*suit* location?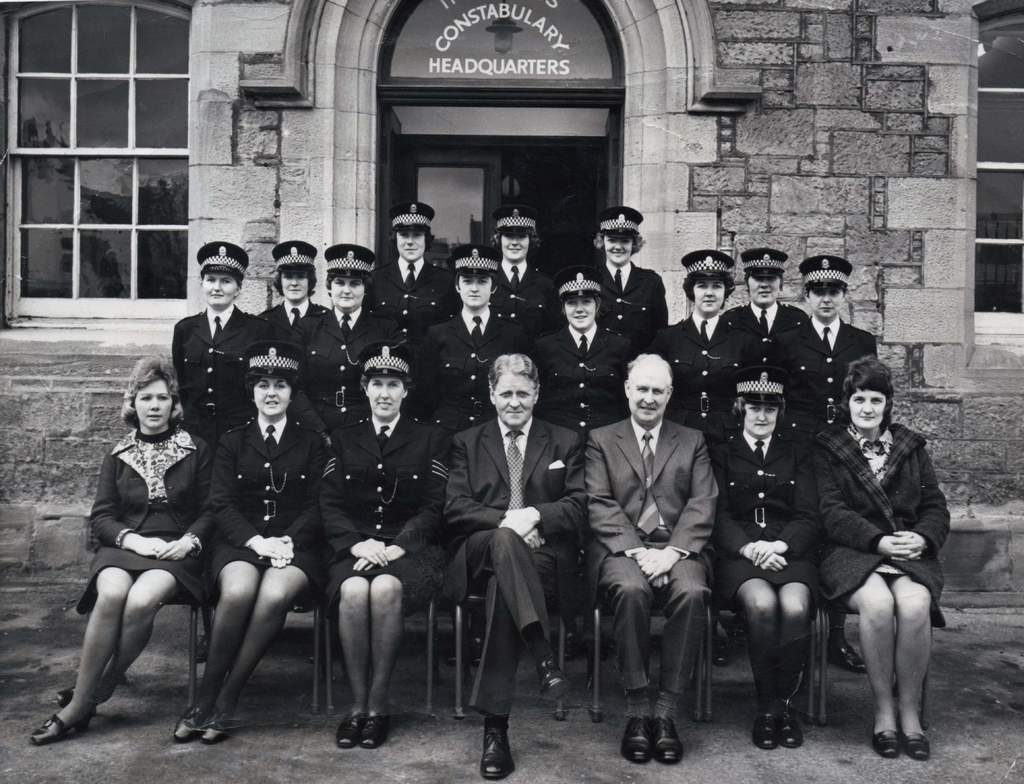
[440,367,559,749]
